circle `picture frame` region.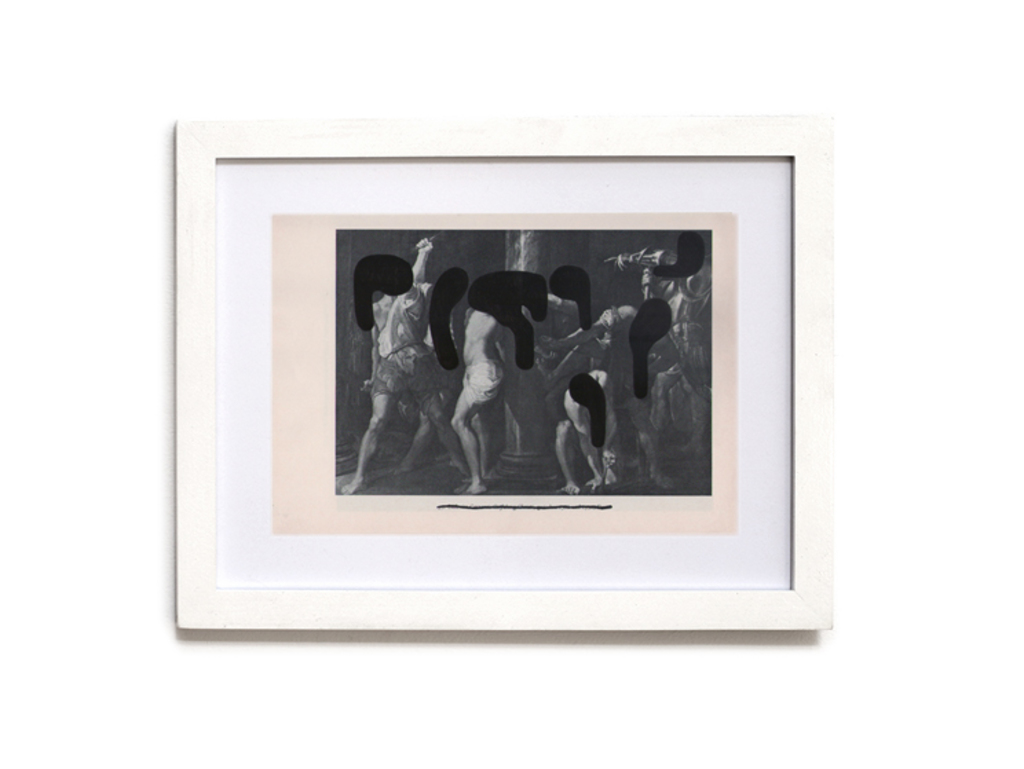
Region: (175,113,835,631).
